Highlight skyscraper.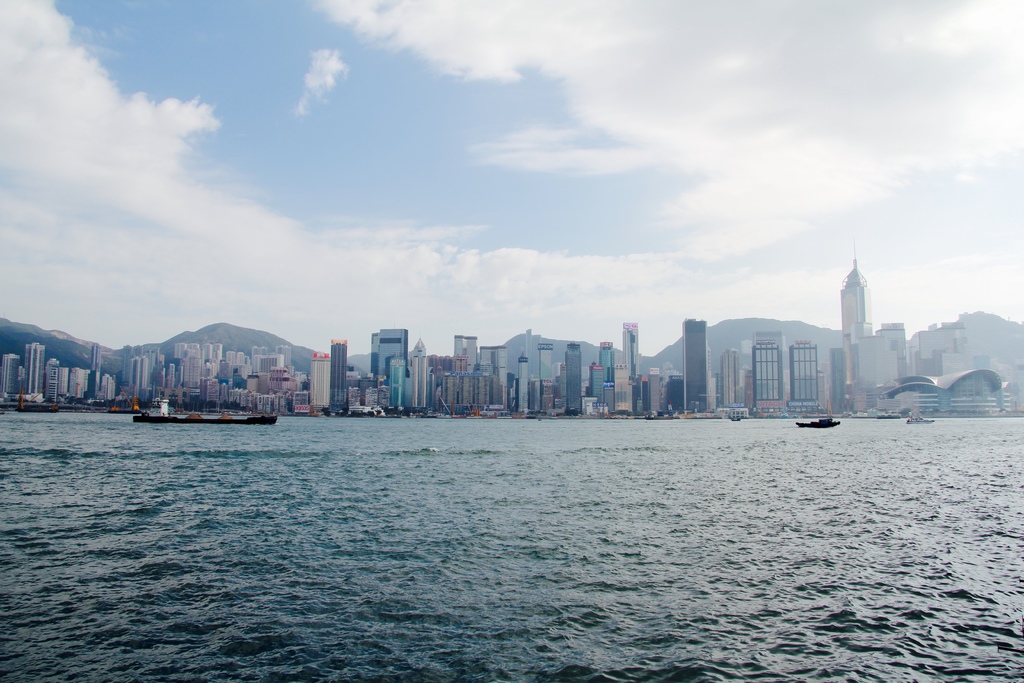
Highlighted region: box=[842, 242, 876, 399].
